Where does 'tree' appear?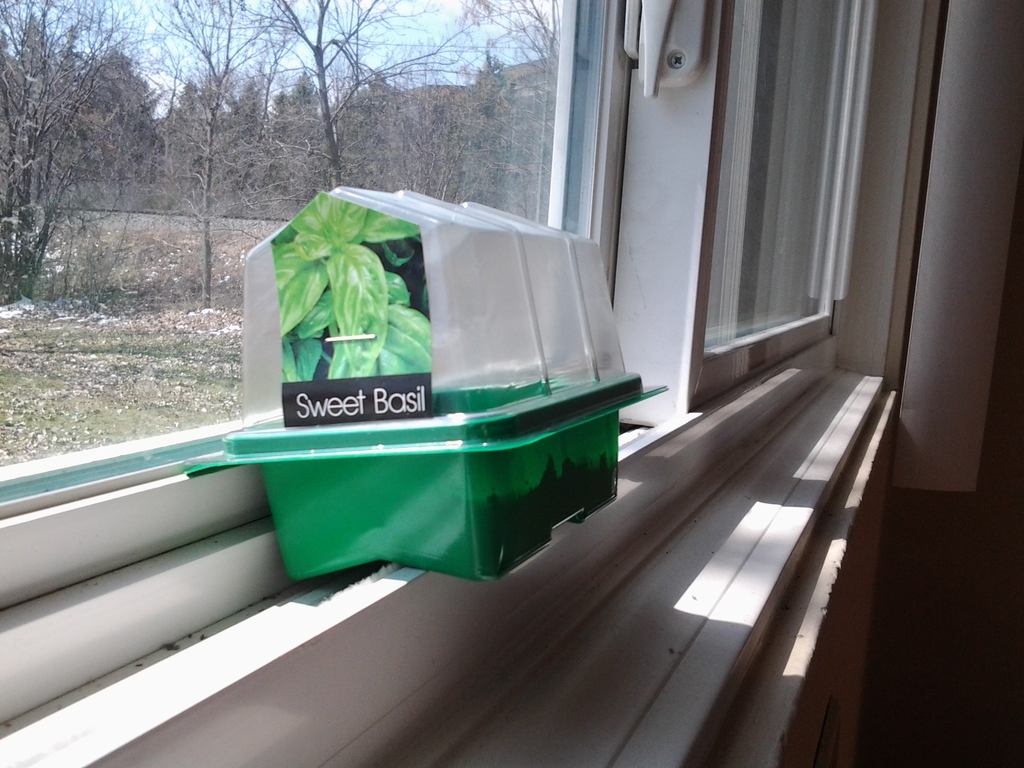
Appears at 460,0,557,138.
